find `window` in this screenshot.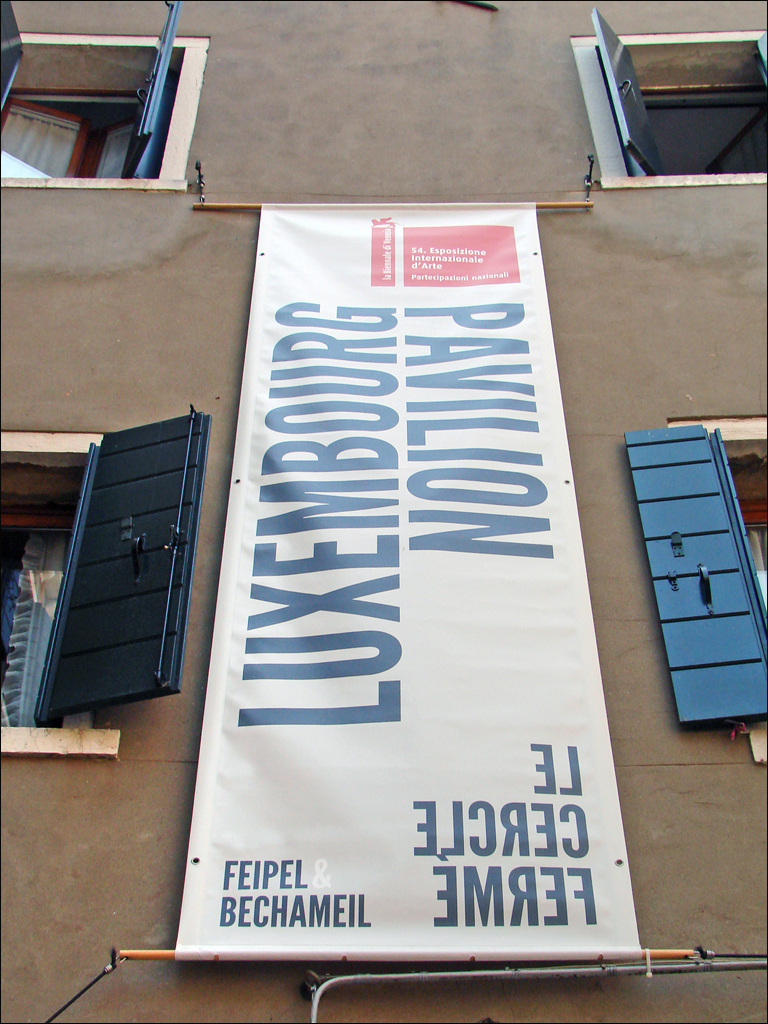
The bounding box for `window` is 617:400:767:769.
